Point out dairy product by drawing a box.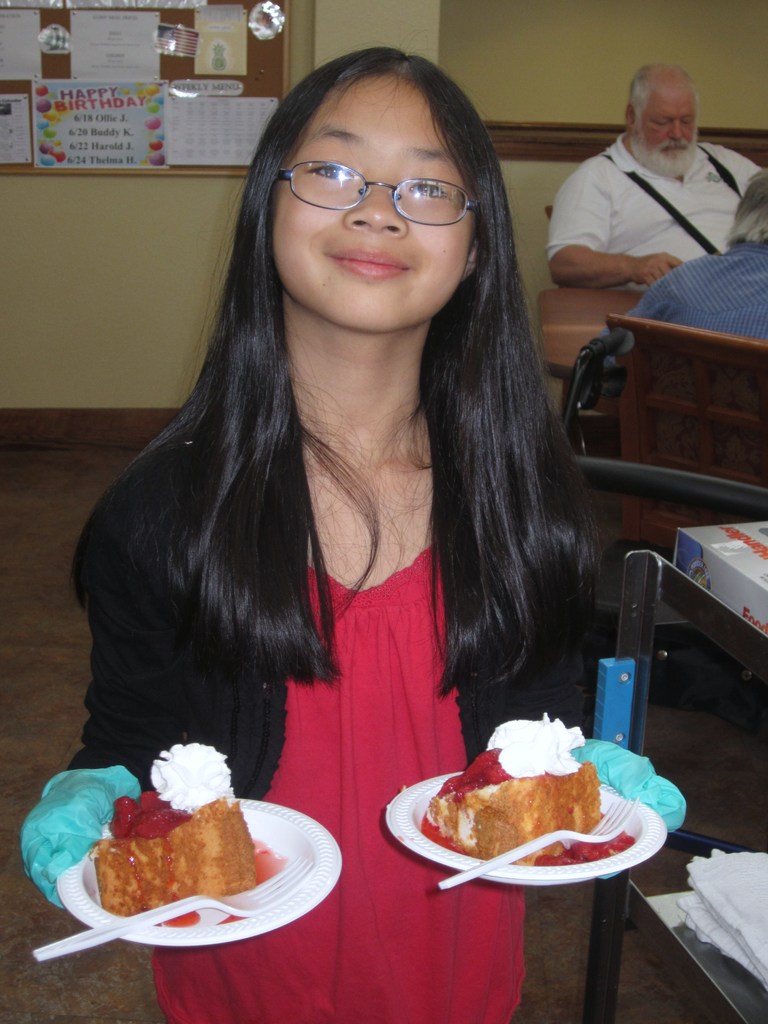
region(147, 739, 234, 808).
